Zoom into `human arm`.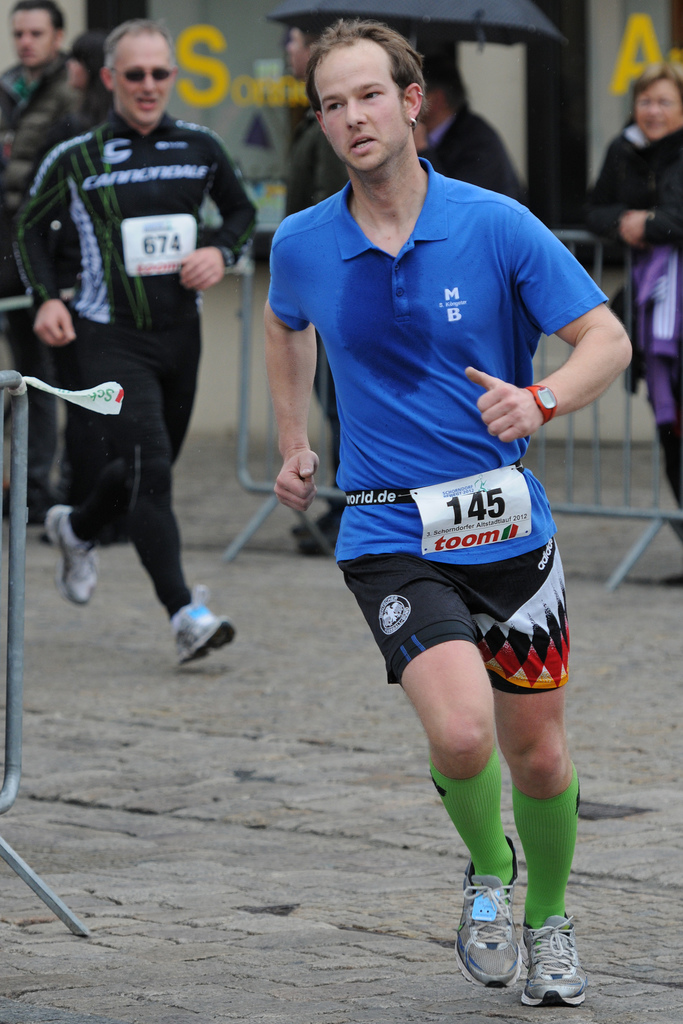
Zoom target: <bbox>256, 216, 327, 511</bbox>.
